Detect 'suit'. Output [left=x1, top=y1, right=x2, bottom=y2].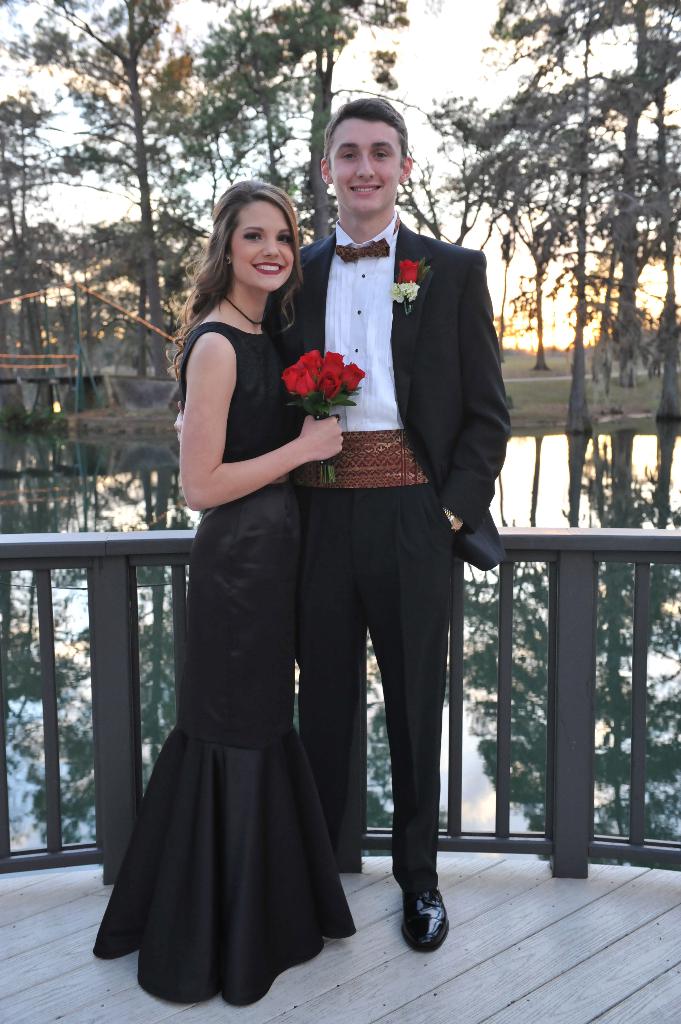
[left=260, top=210, right=511, bottom=568].
